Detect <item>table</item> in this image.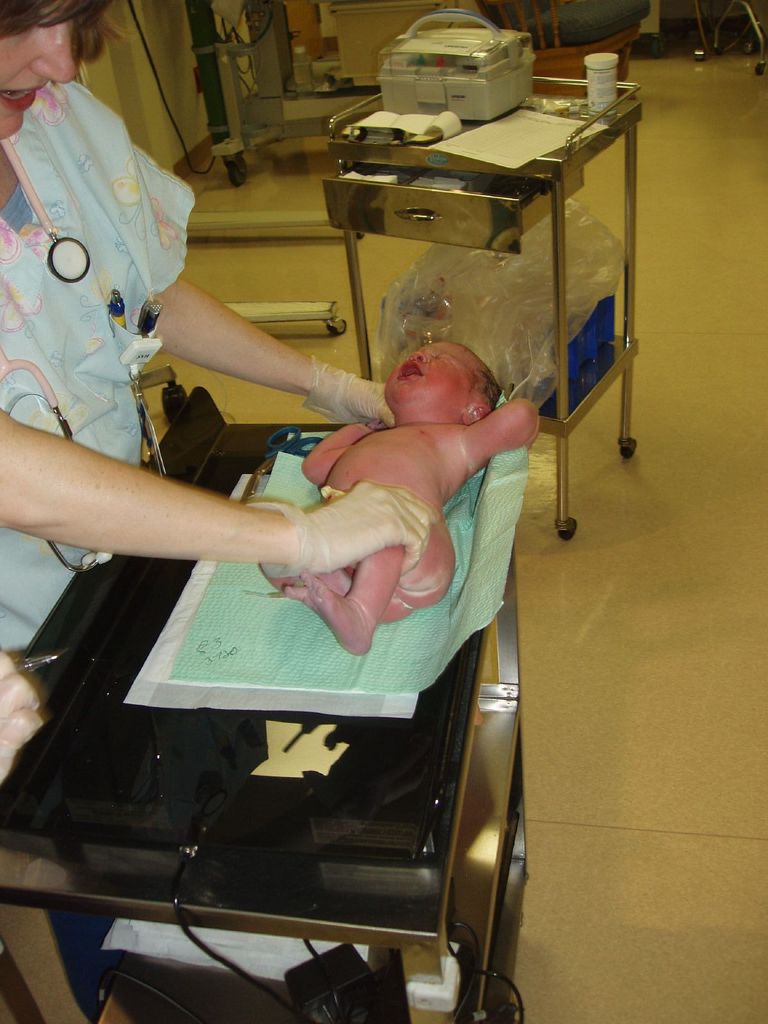
Detection: 1 384 530 1023.
